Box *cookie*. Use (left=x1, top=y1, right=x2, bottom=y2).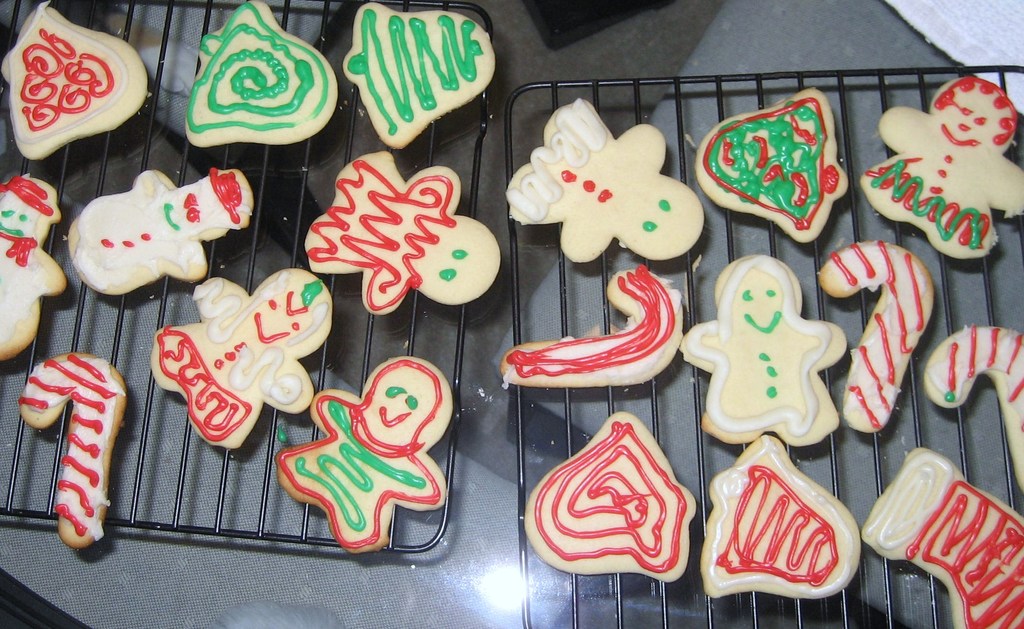
(left=304, top=146, right=502, bottom=320).
